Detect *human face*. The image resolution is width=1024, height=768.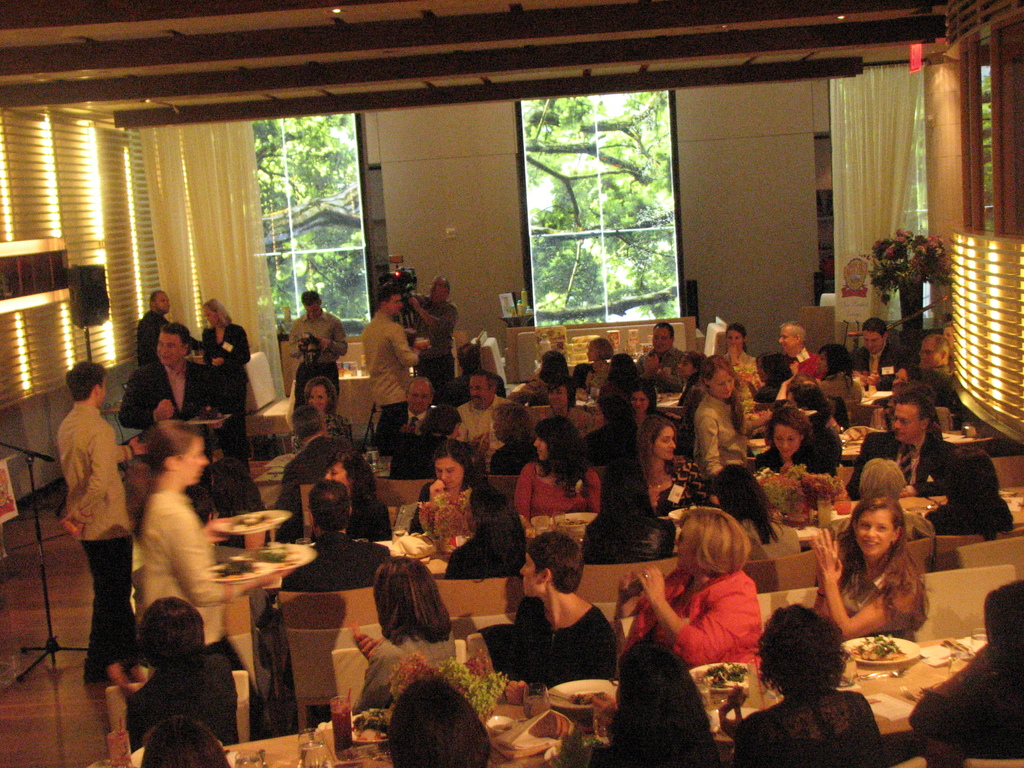
select_region(470, 377, 489, 405).
